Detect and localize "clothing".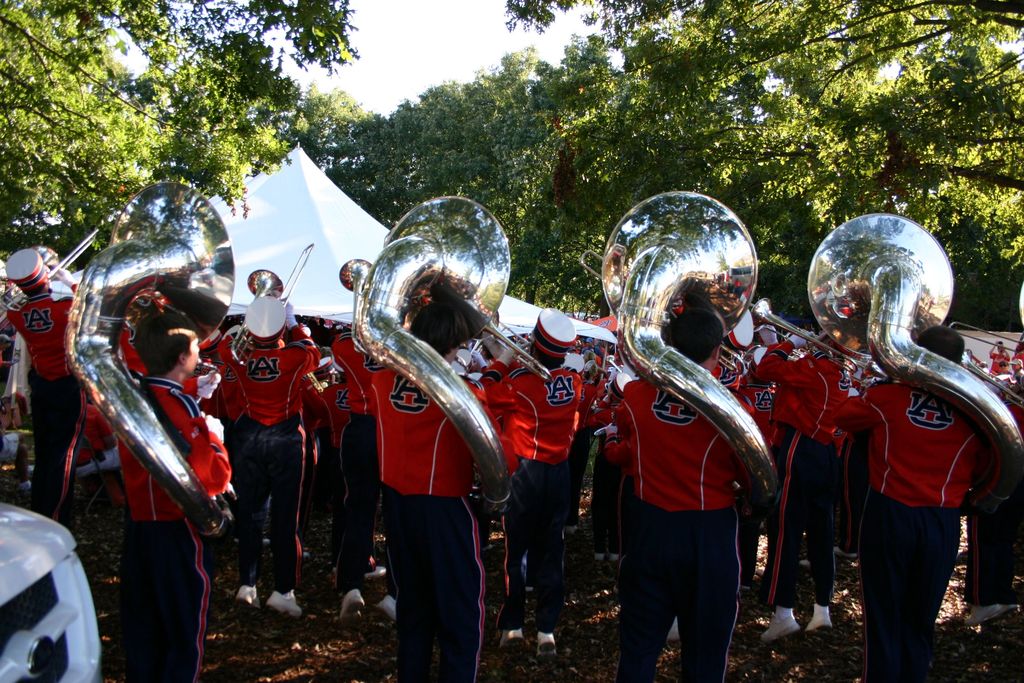
Localized at 506,352,583,638.
